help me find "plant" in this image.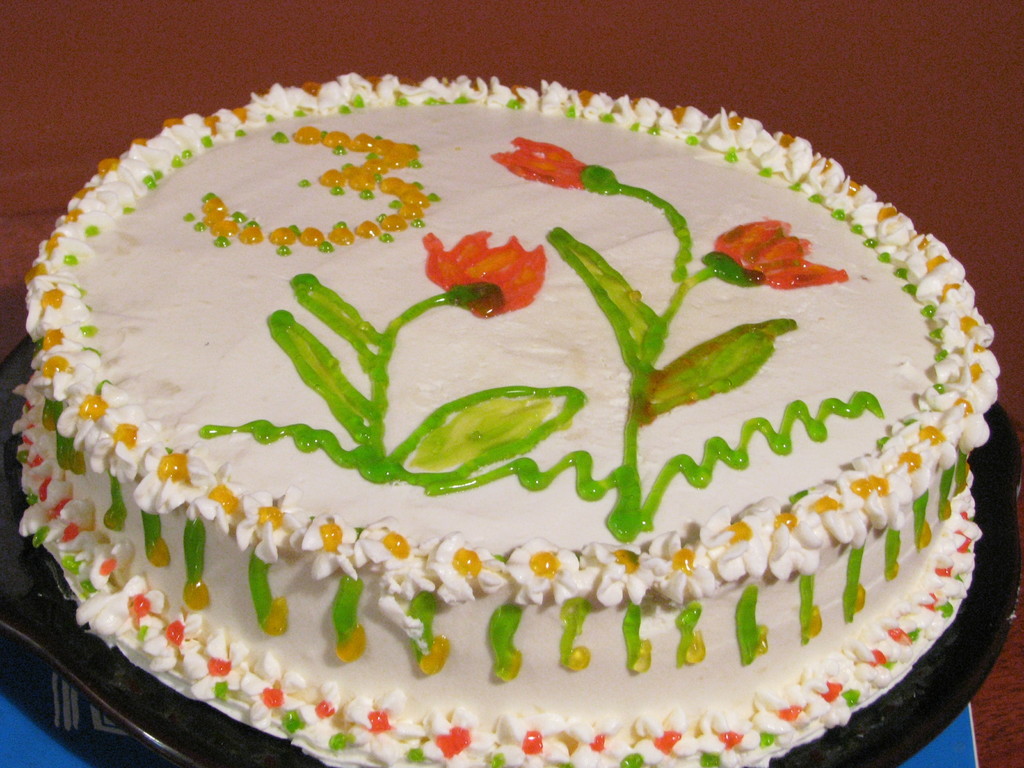
Found it: select_region(485, 134, 851, 545).
